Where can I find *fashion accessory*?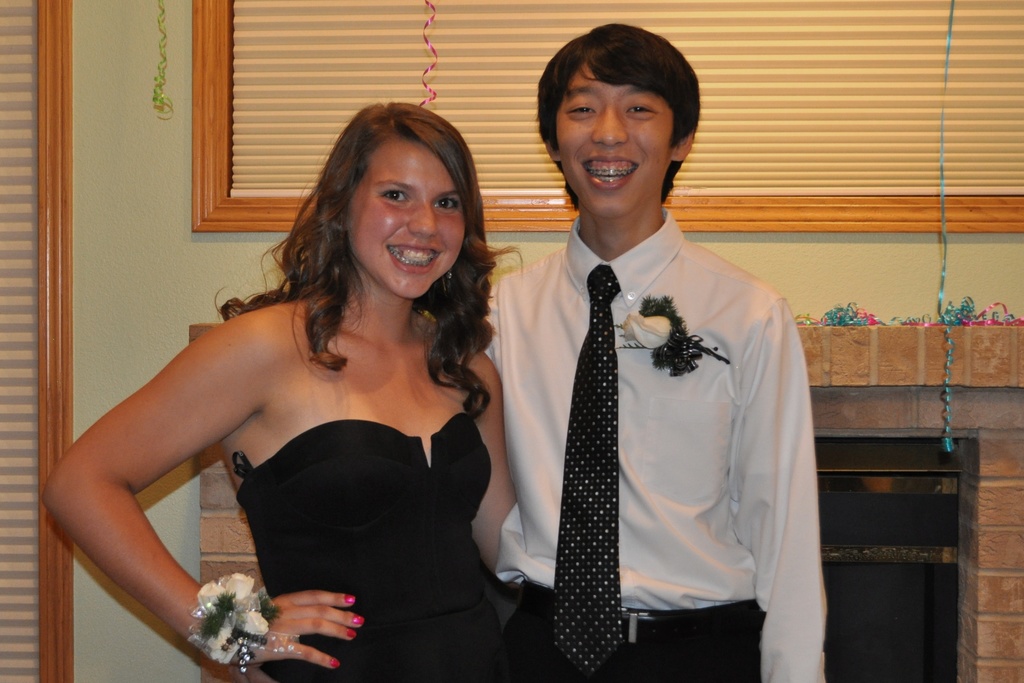
You can find it at {"x1": 189, "y1": 572, "x2": 316, "y2": 682}.
